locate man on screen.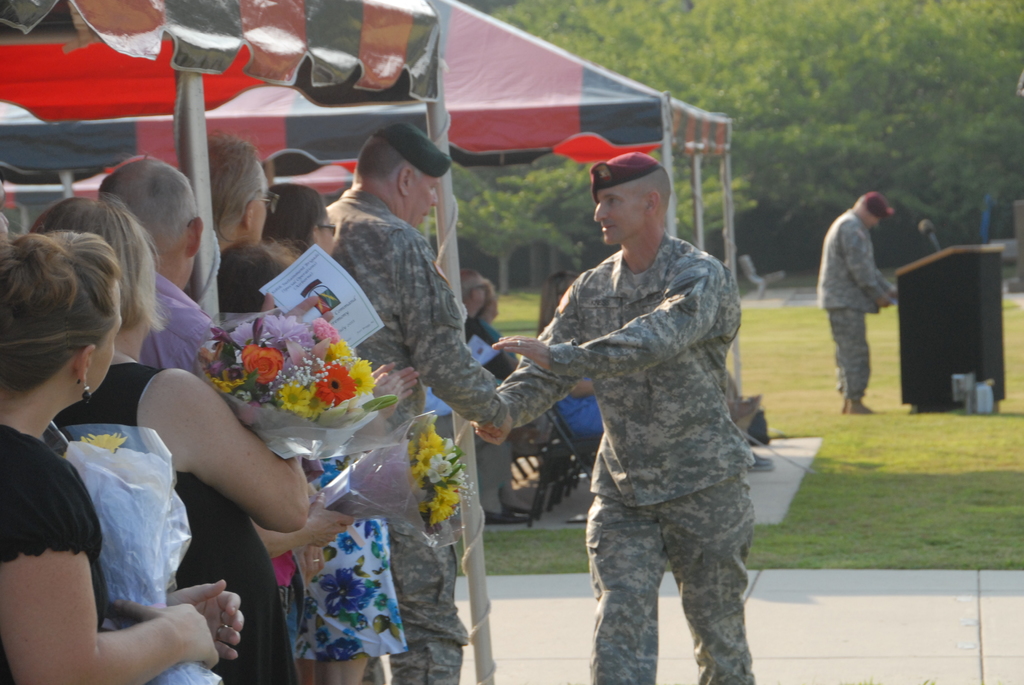
On screen at (524, 139, 762, 684).
